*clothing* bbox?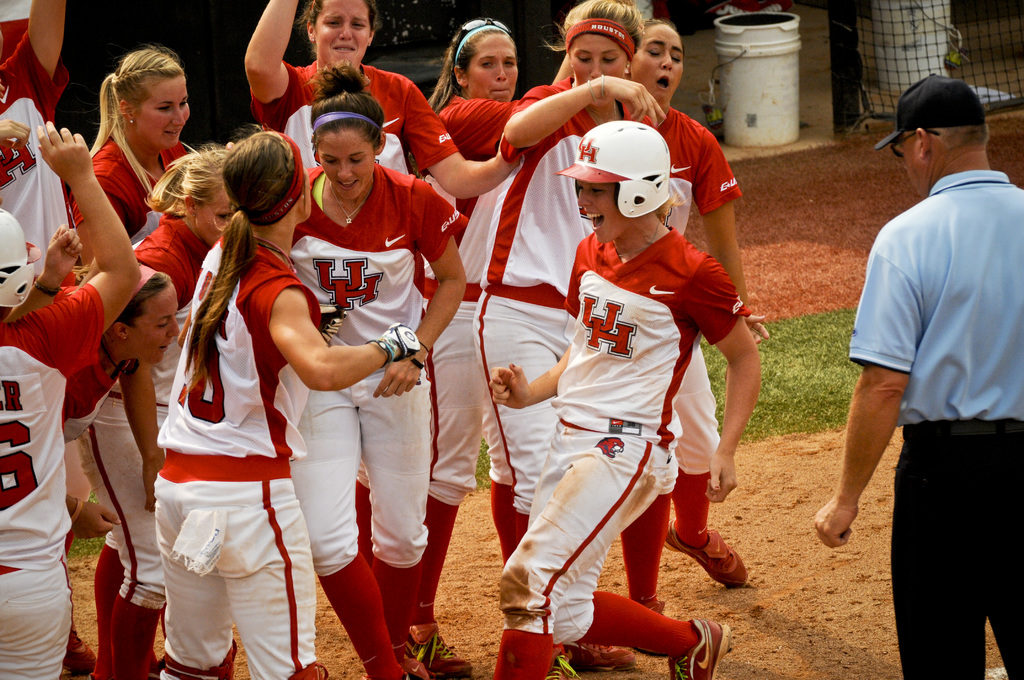
locate(79, 213, 212, 676)
